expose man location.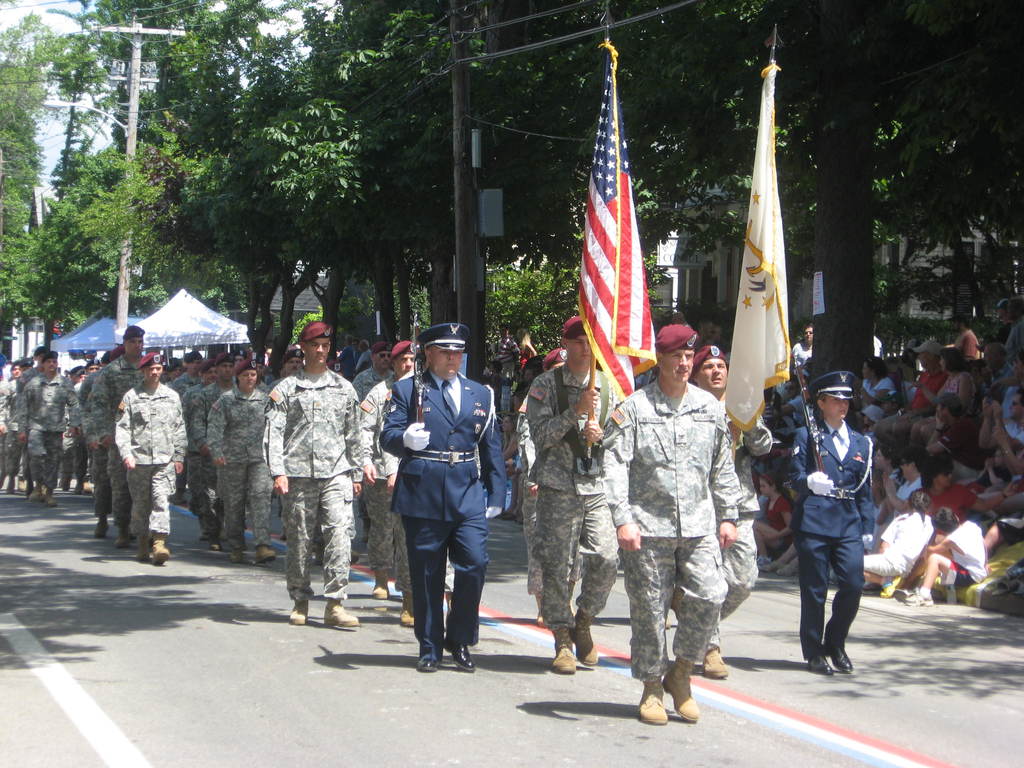
Exposed at left=989, top=298, right=1016, bottom=340.
